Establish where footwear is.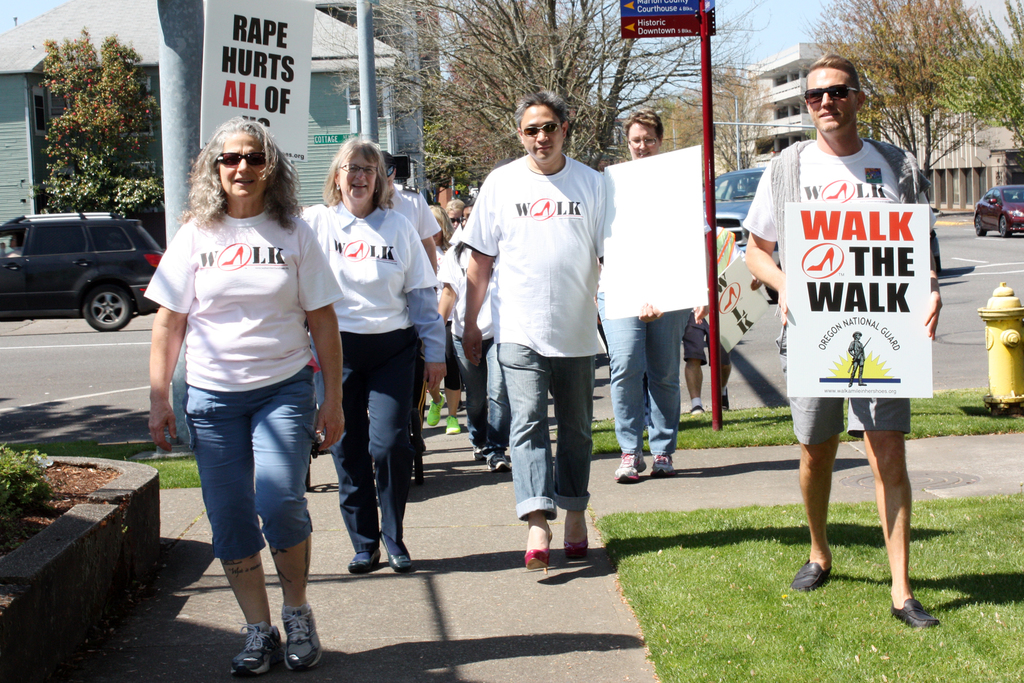
Established at <region>240, 606, 305, 678</region>.
